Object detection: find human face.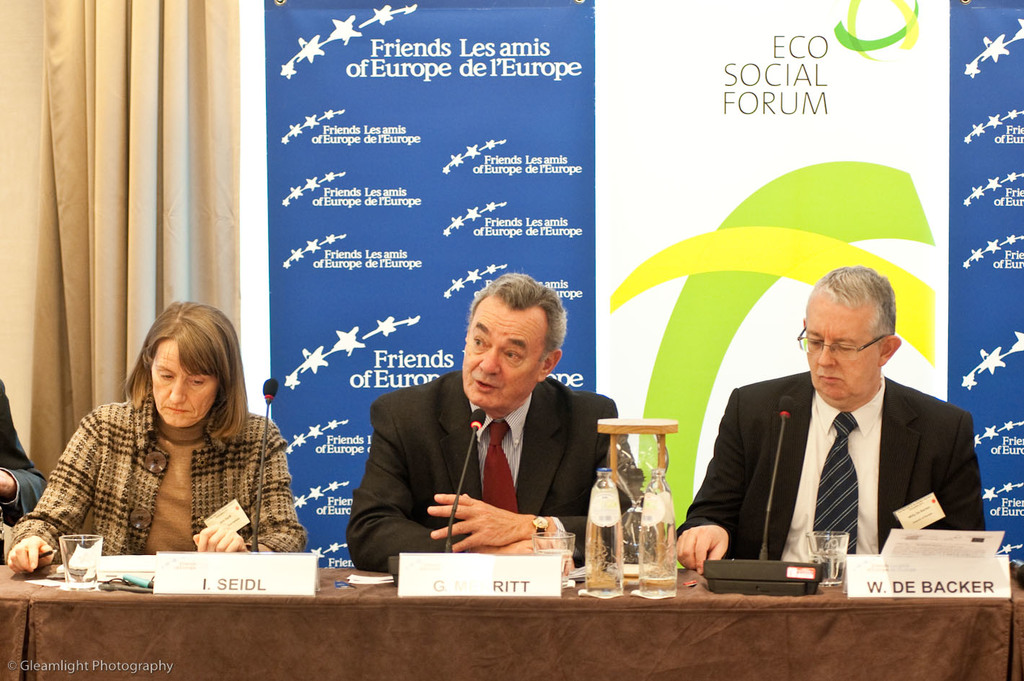
l=804, t=295, r=880, b=401.
